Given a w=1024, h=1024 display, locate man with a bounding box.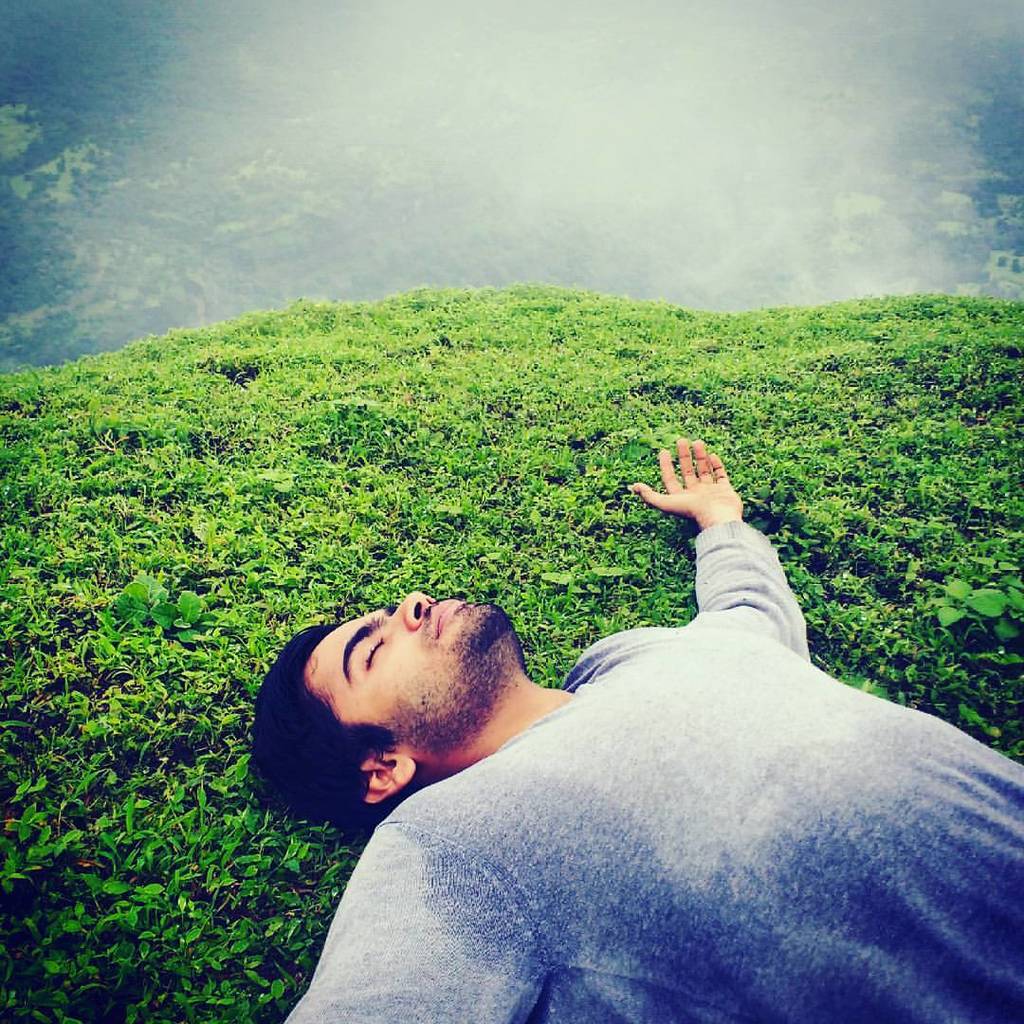
Located: pyautogui.locateOnScreen(239, 433, 1023, 1023).
